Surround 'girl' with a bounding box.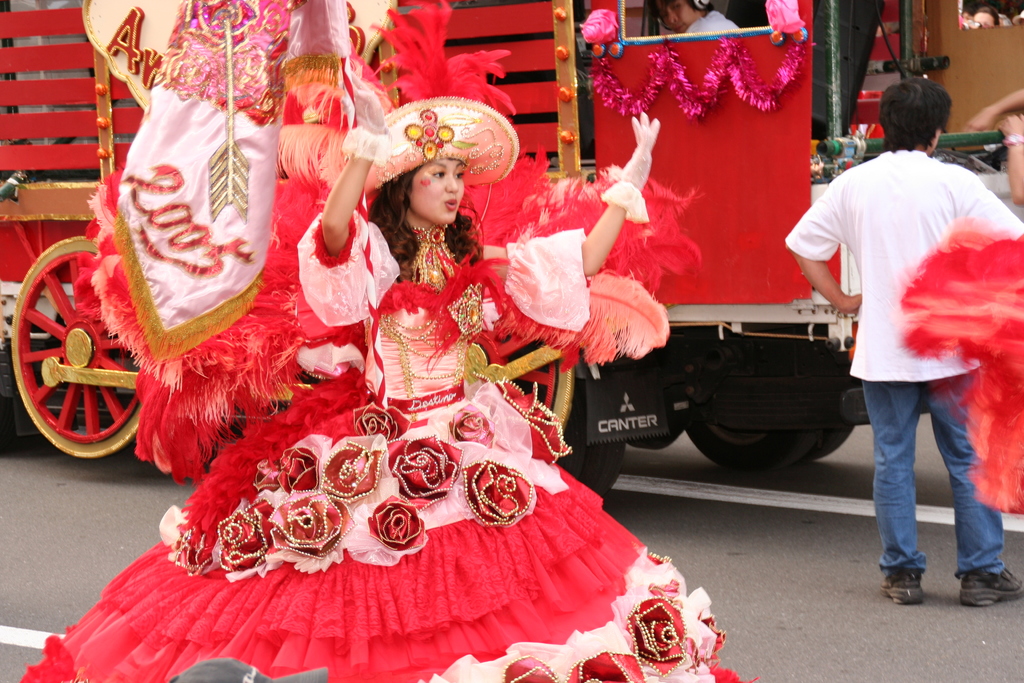
(left=20, top=59, right=754, bottom=682).
